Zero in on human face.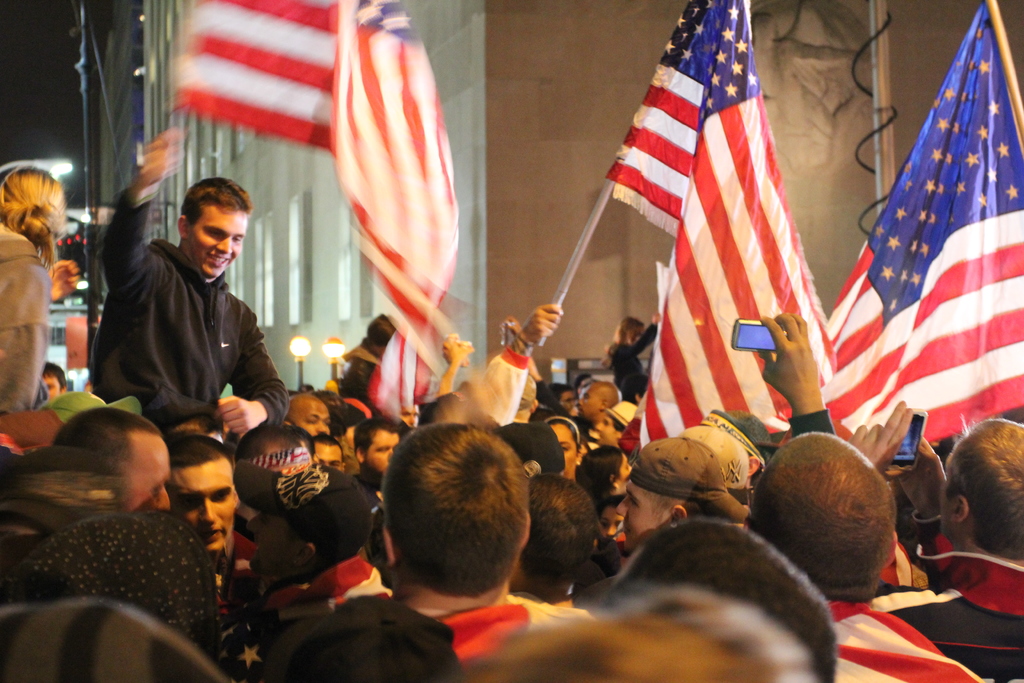
Zeroed in: <region>186, 209, 248, 283</region>.
